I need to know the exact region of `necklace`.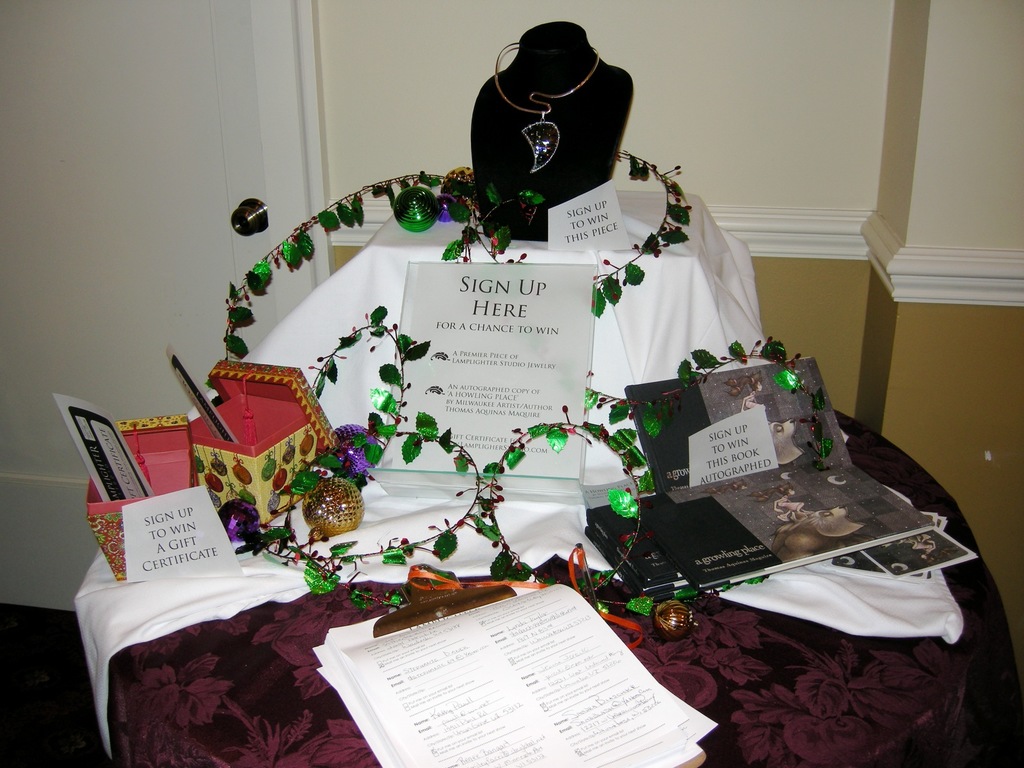
Region: 498 41 598 168.
